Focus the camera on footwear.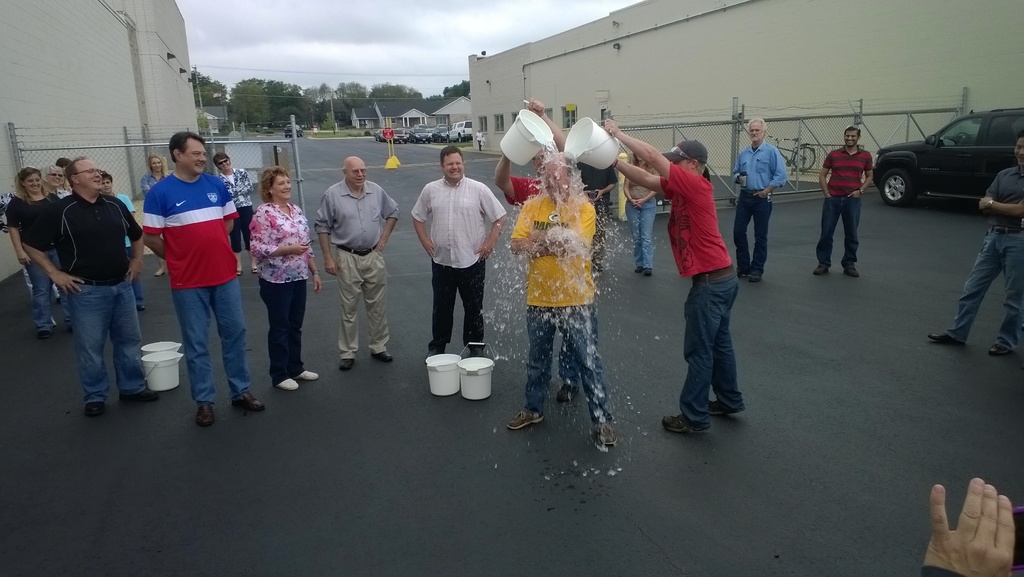
Focus region: select_region(814, 266, 828, 272).
